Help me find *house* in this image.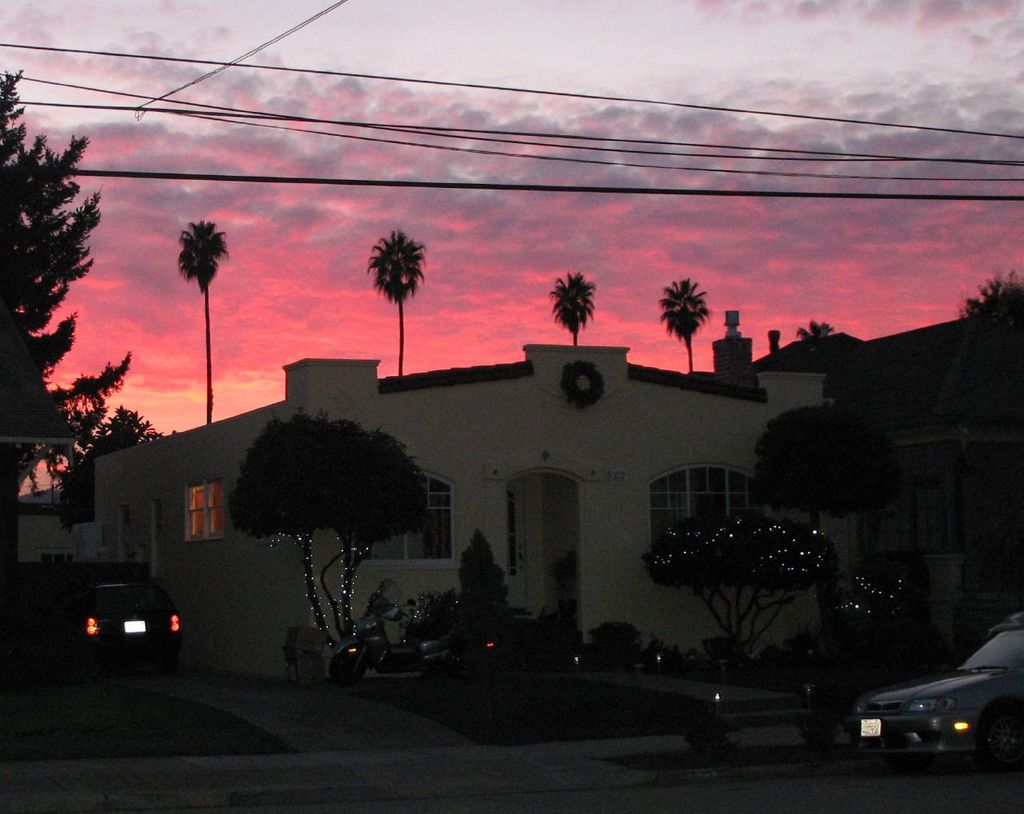
Found it: (left=12, top=485, right=73, bottom=576).
